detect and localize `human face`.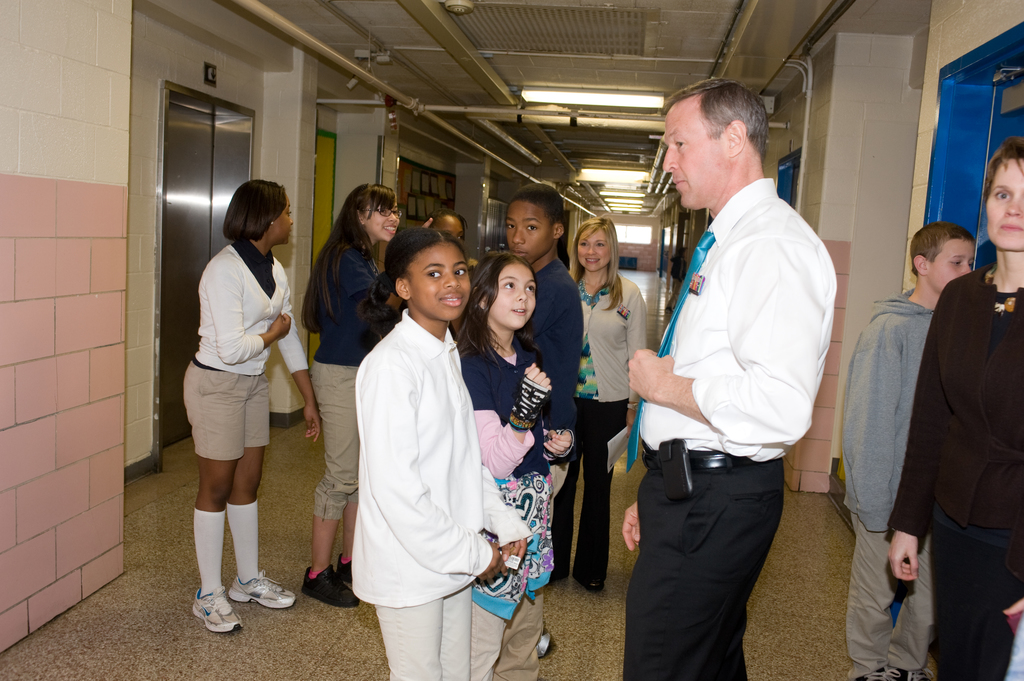
Localized at <bbox>273, 202, 294, 241</bbox>.
